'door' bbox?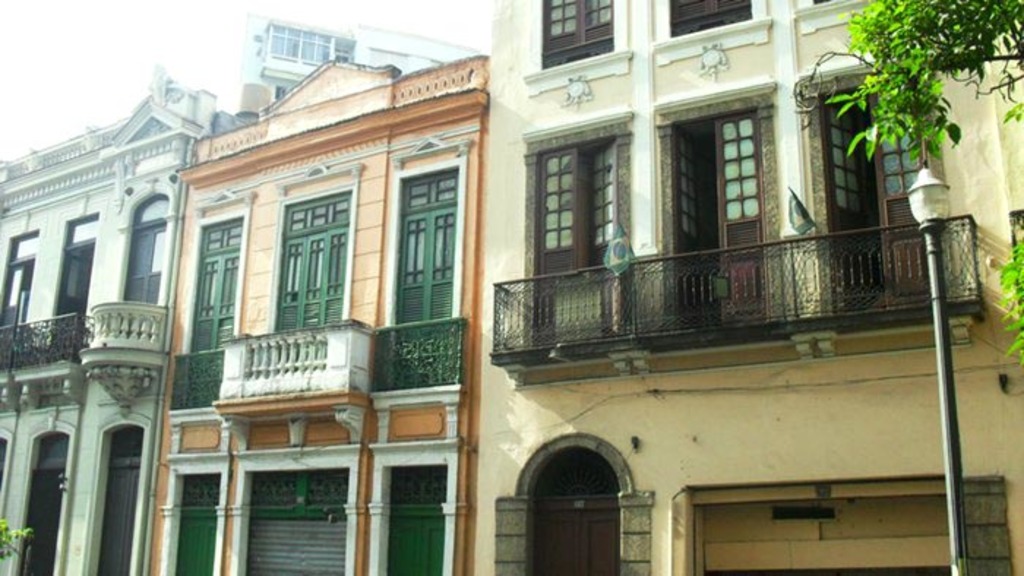
[532,139,617,344]
